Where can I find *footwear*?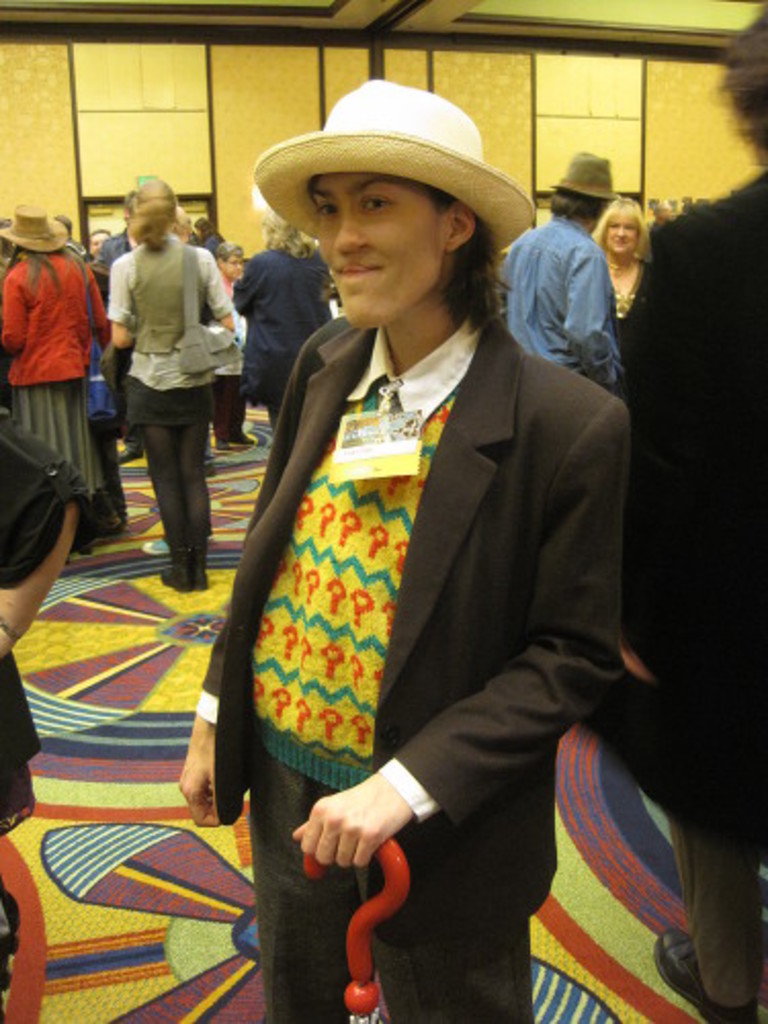
You can find it at 158, 537, 190, 588.
